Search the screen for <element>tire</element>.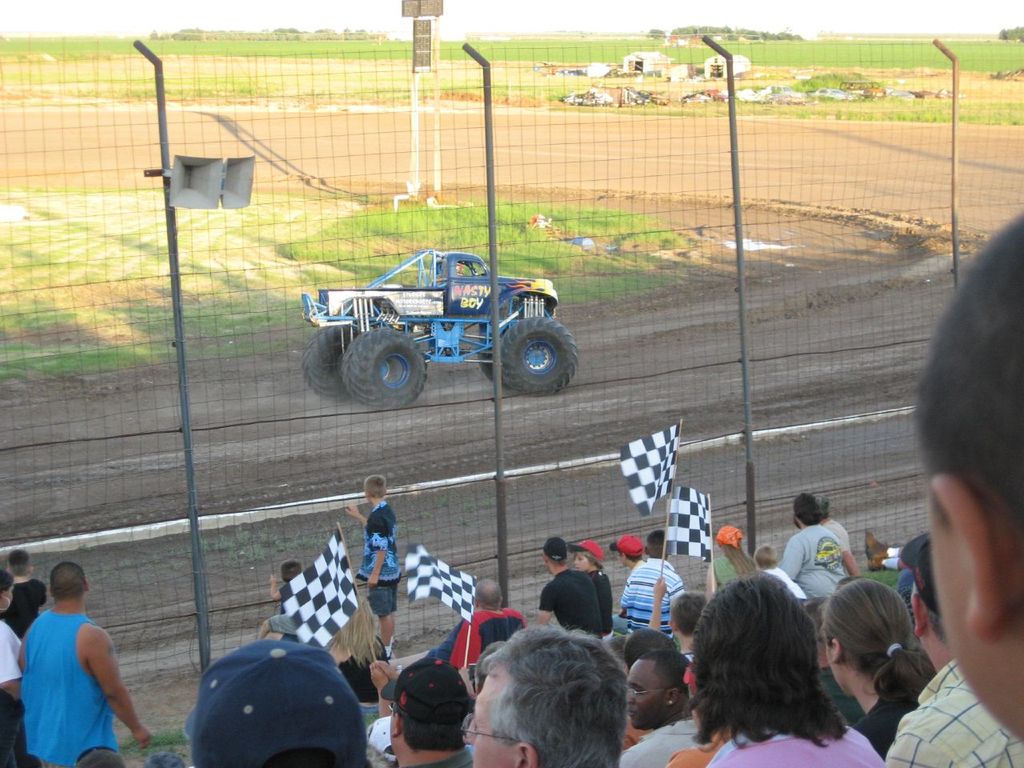
Found at 302/328/358/398.
